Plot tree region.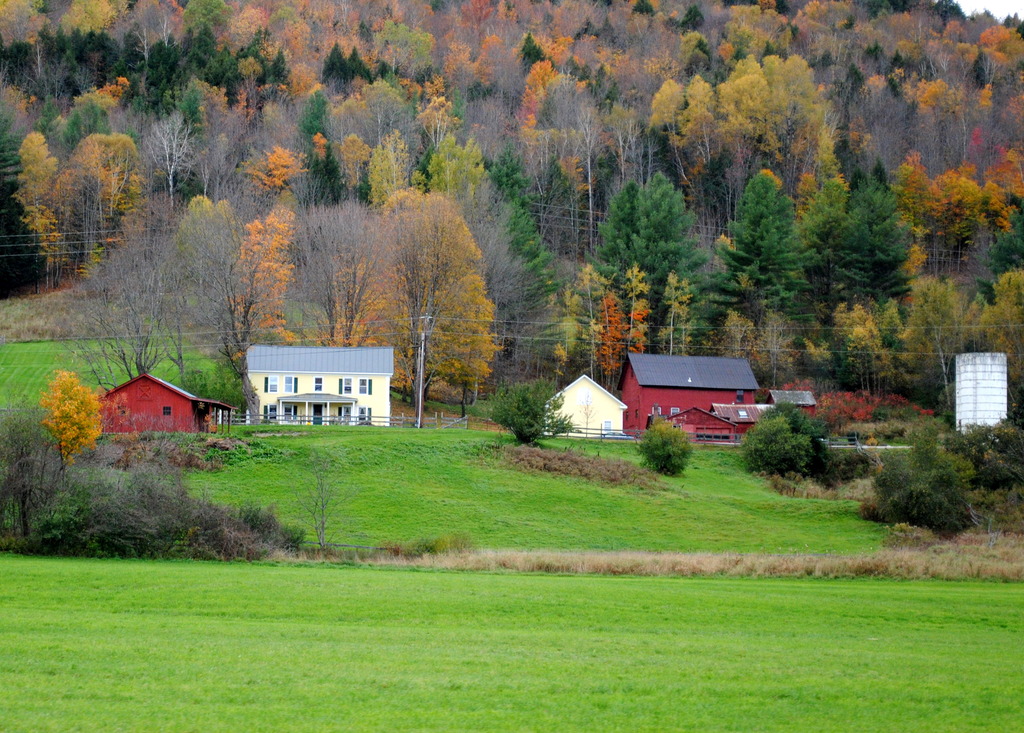
Plotted at l=111, t=35, r=232, b=123.
